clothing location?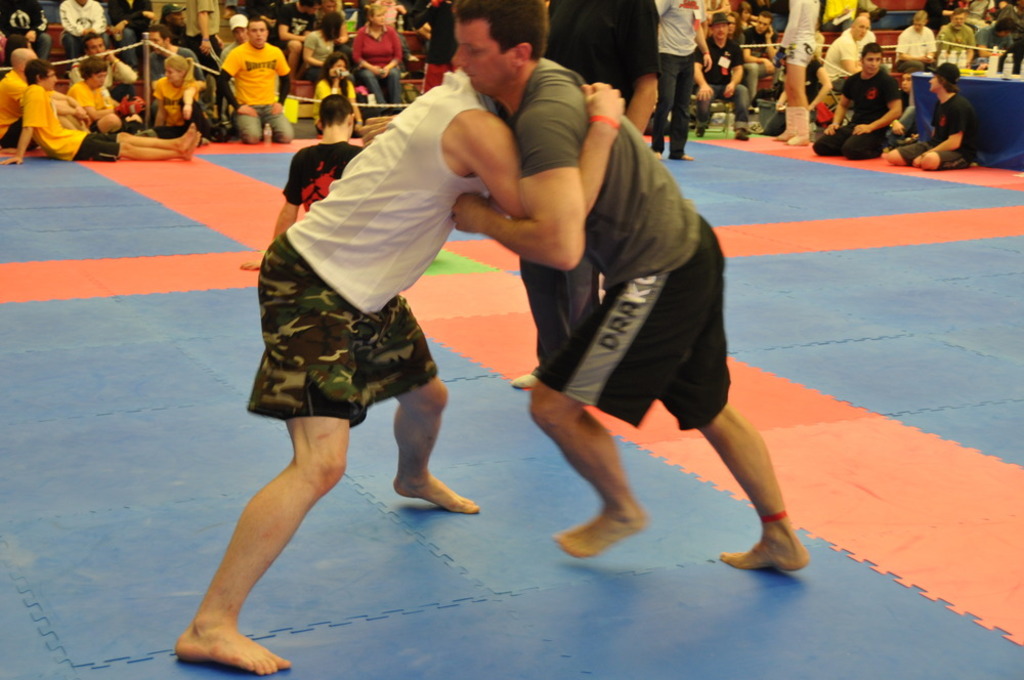
l=504, t=57, r=732, b=435
